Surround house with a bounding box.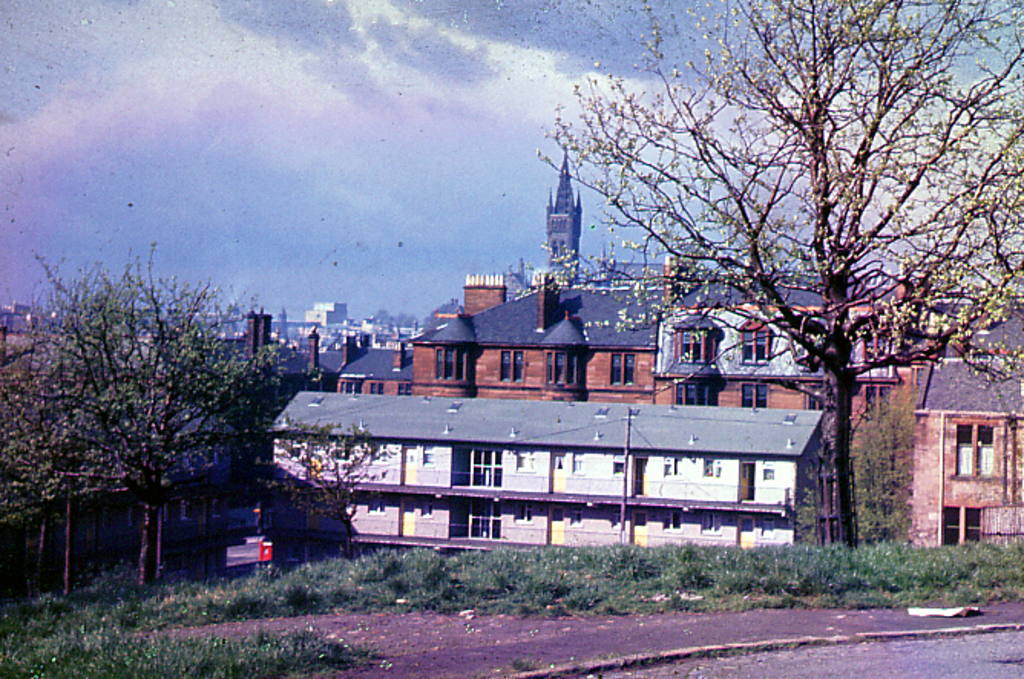
(x1=228, y1=305, x2=285, y2=503).
